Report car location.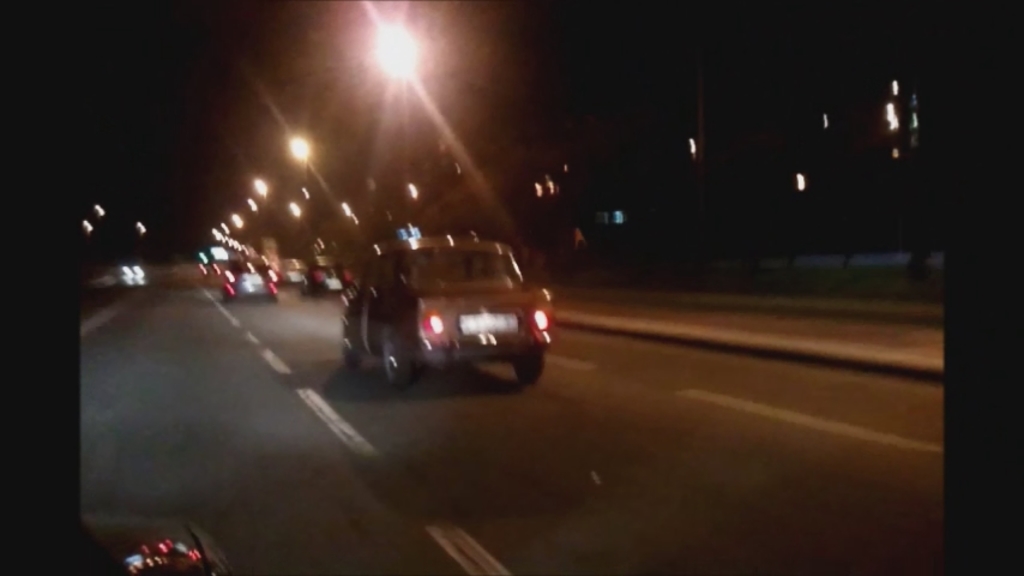
Report: <bbox>300, 252, 353, 294</bbox>.
